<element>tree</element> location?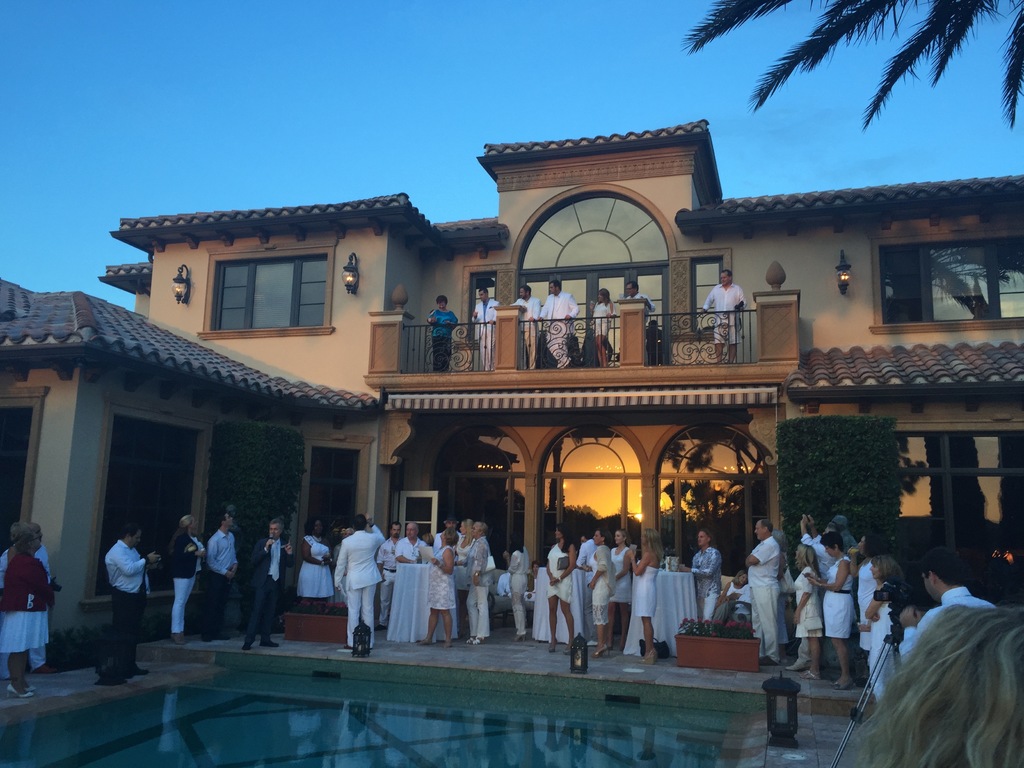
crop(679, 0, 1023, 129)
